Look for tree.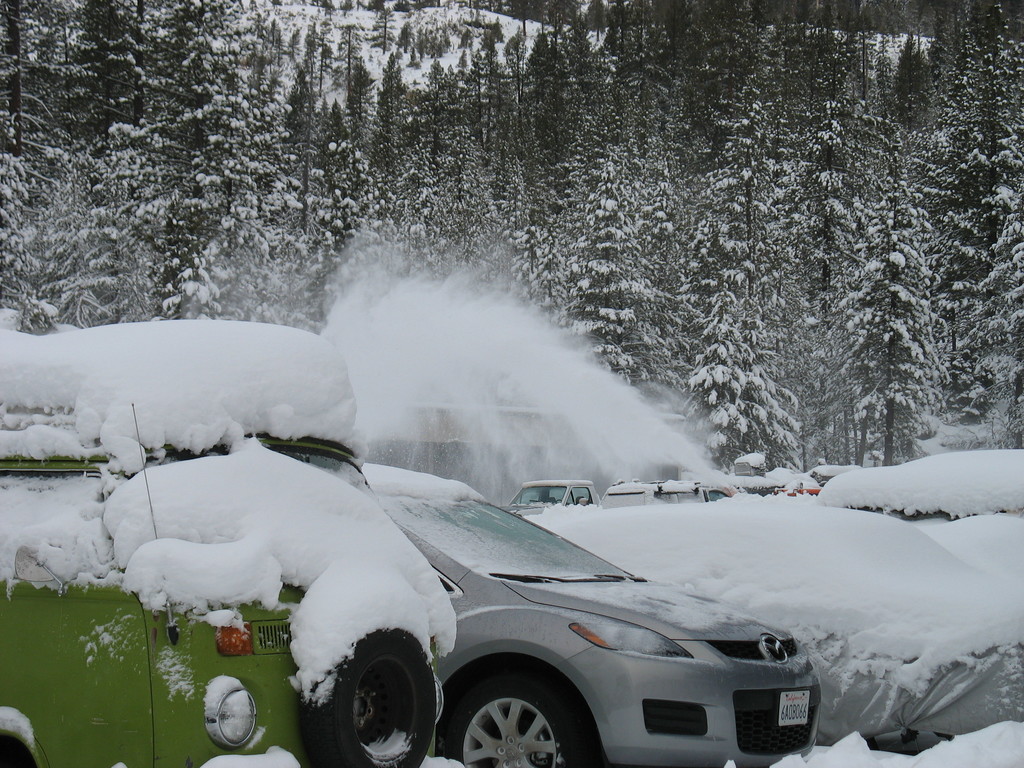
Found: [x1=674, y1=68, x2=785, y2=452].
